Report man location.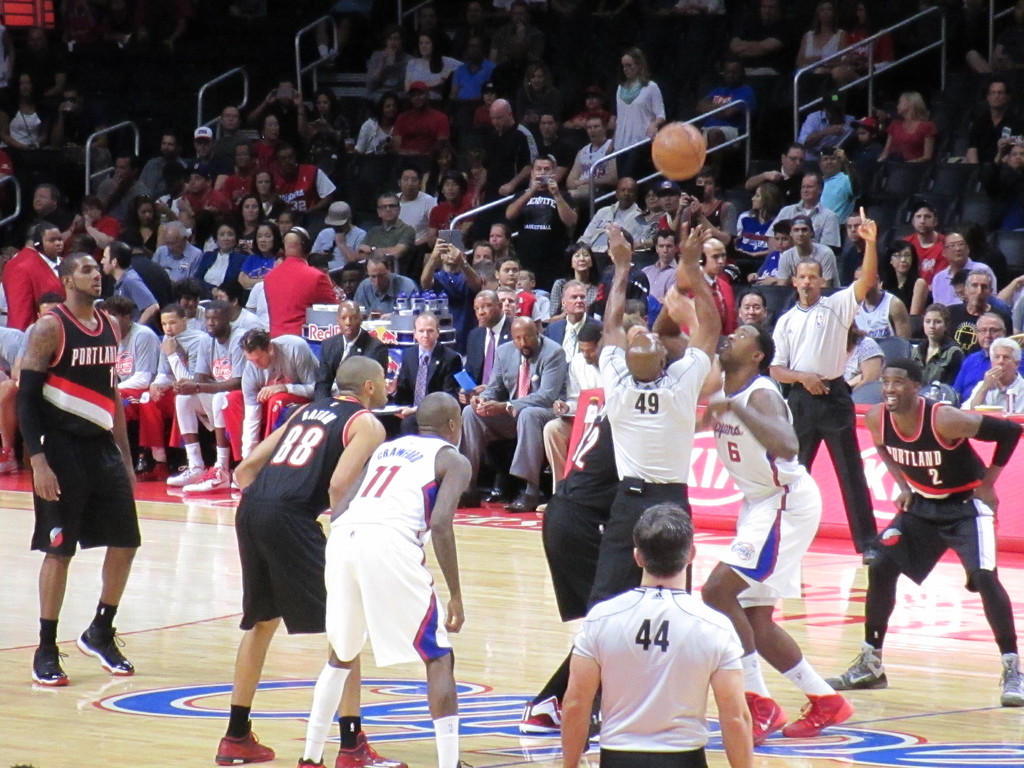
Report: x1=463 y1=294 x2=515 y2=380.
